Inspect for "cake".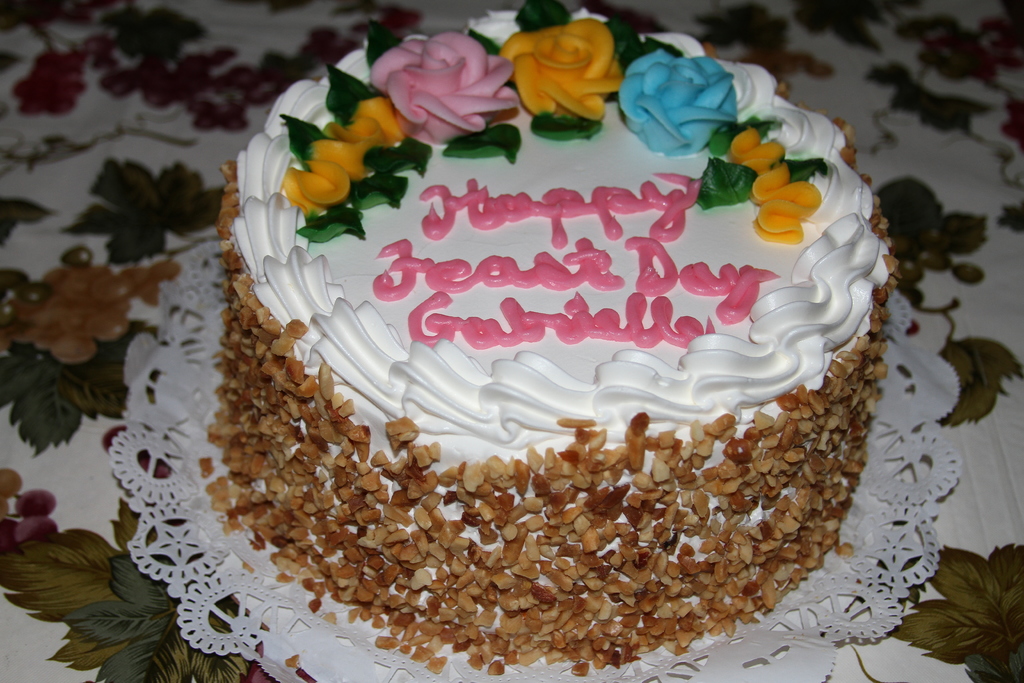
Inspection: x1=207, y1=0, x2=902, y2=671.
